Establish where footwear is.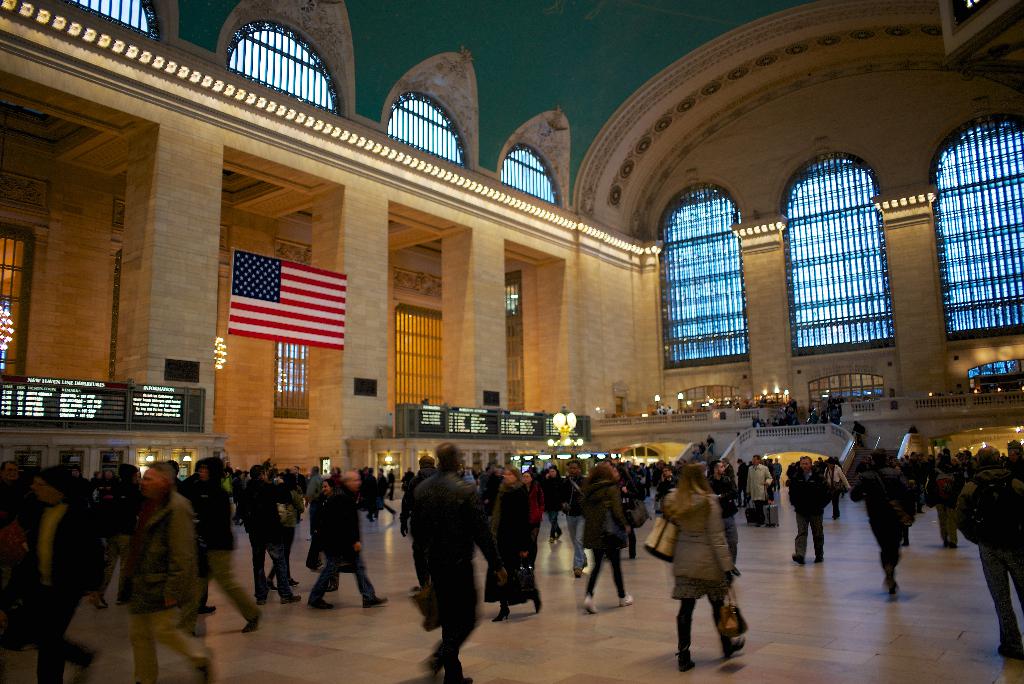
Established at (x1=364, y1=592, x2=390, y2=607).
